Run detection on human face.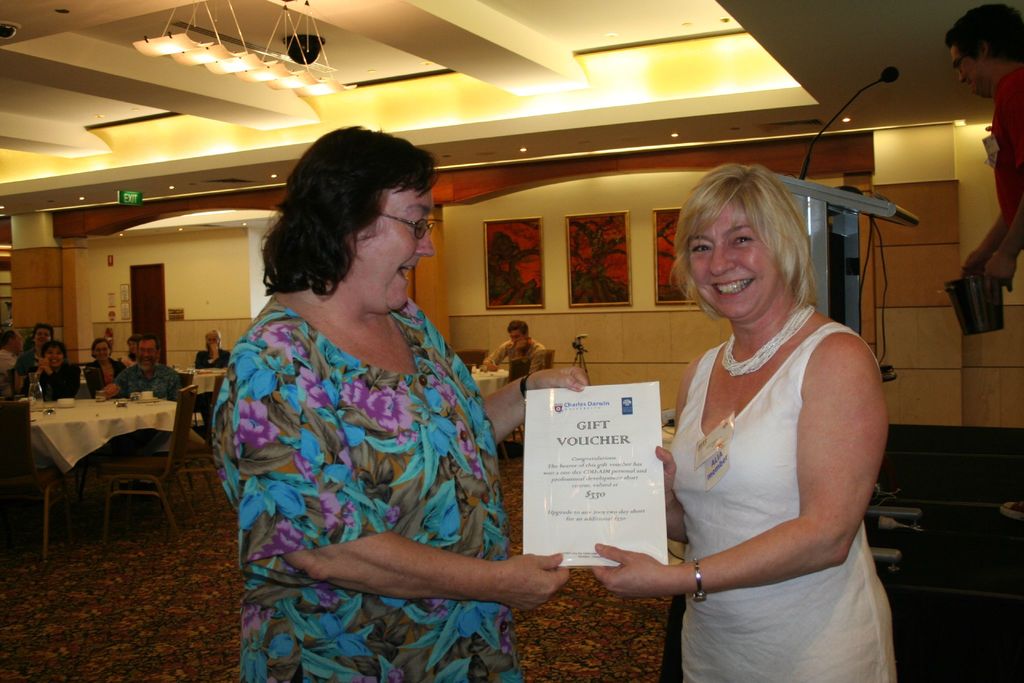
Result: <bbox>689, 191, 783, 325</bbox>.
